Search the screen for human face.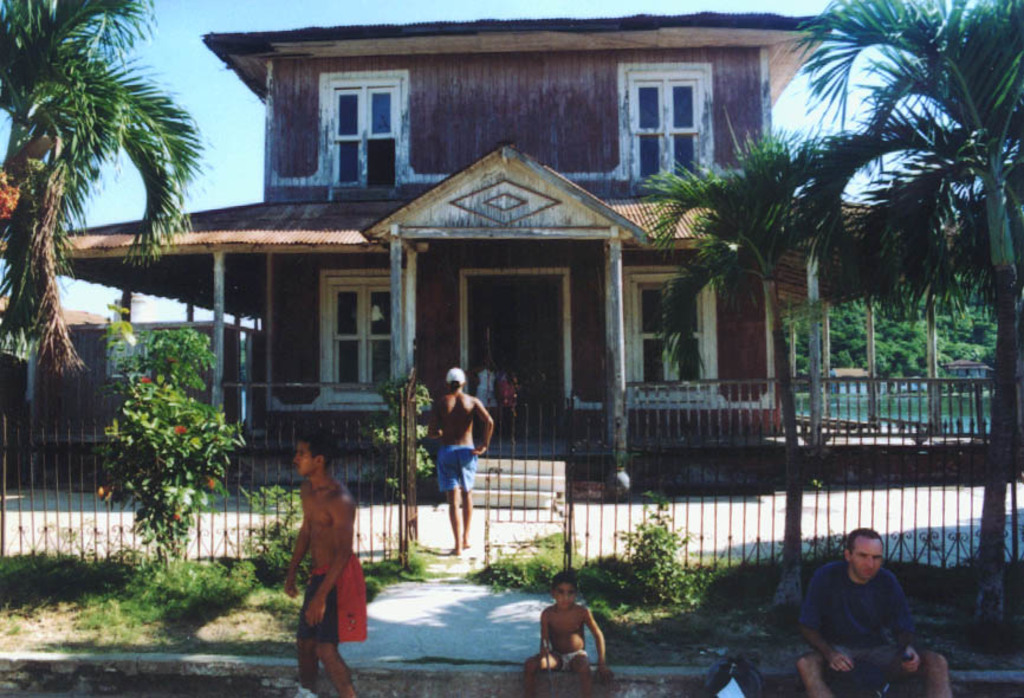
Found at 550,583,575,609.
